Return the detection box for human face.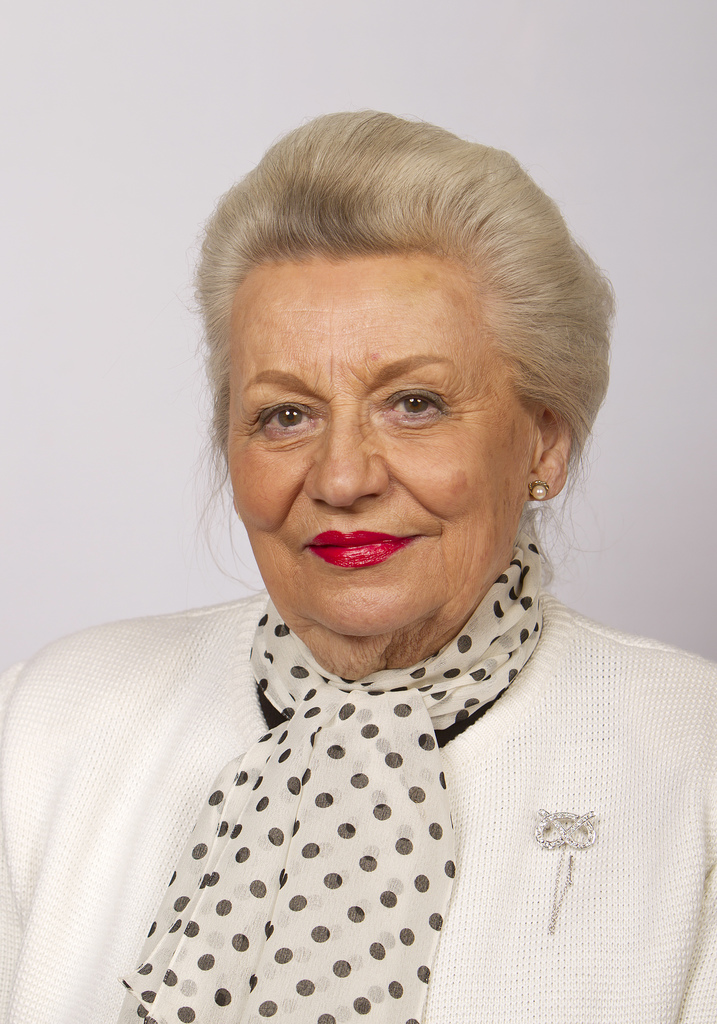
BBox(220, 259, 528, 636).
